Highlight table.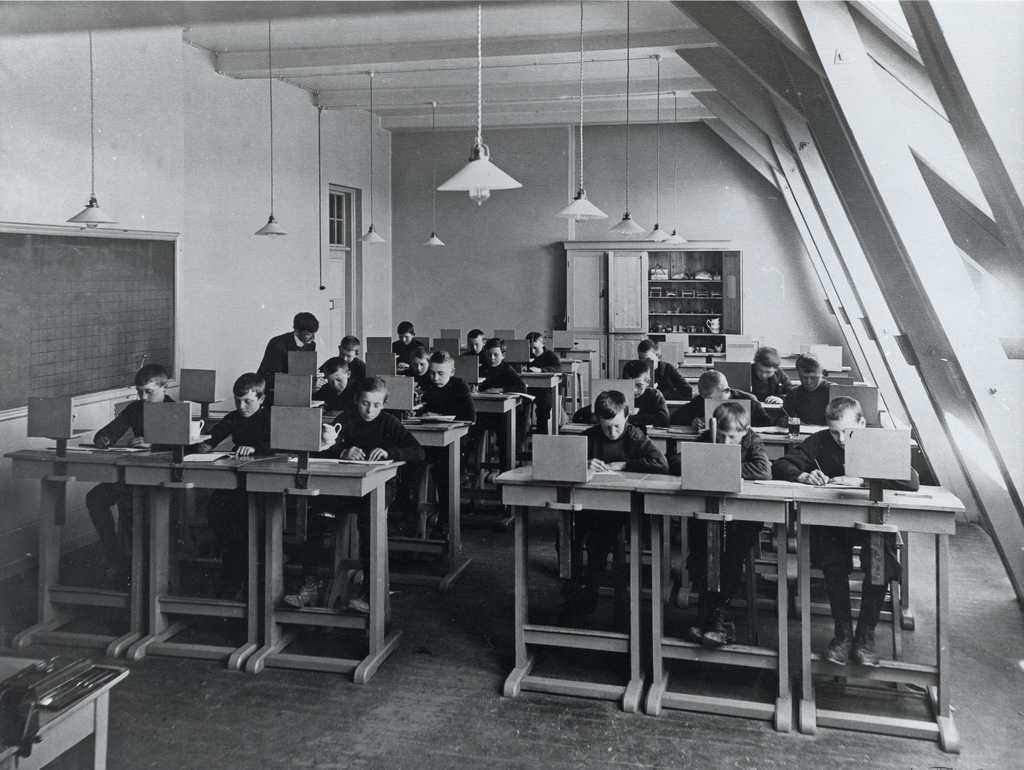
Highlighted region: locate(401, 421, 478, 592).
